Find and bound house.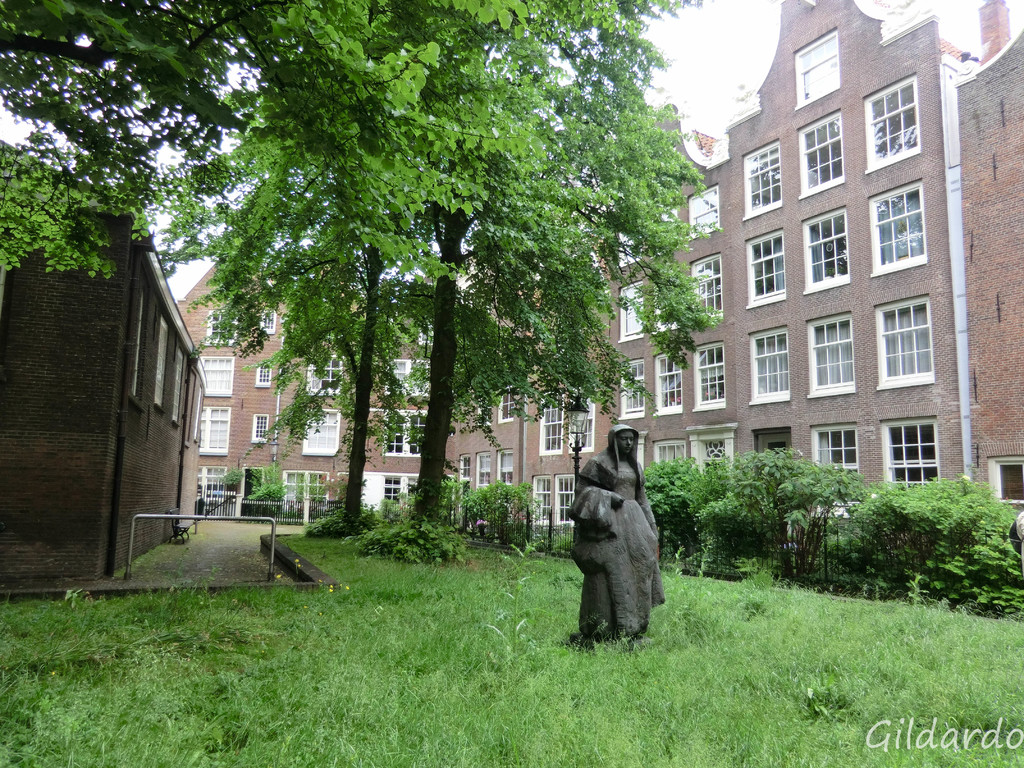
Bound: (x1=0, y1=136, x2=209, y2=593).
